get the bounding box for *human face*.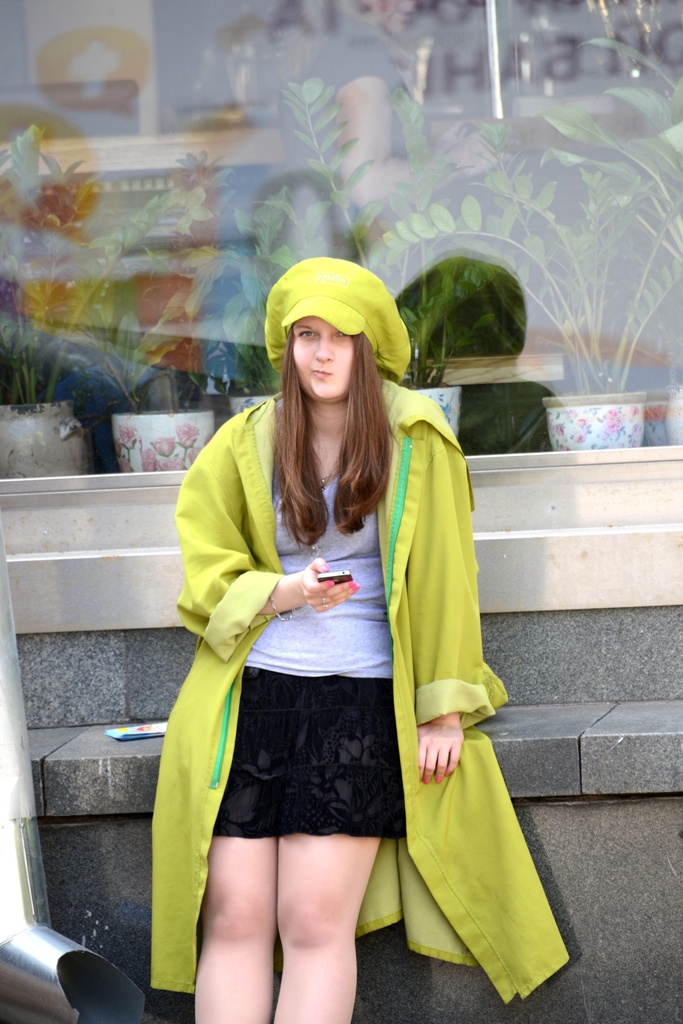
x1=290 y1=314 x2=353 y2=402.
